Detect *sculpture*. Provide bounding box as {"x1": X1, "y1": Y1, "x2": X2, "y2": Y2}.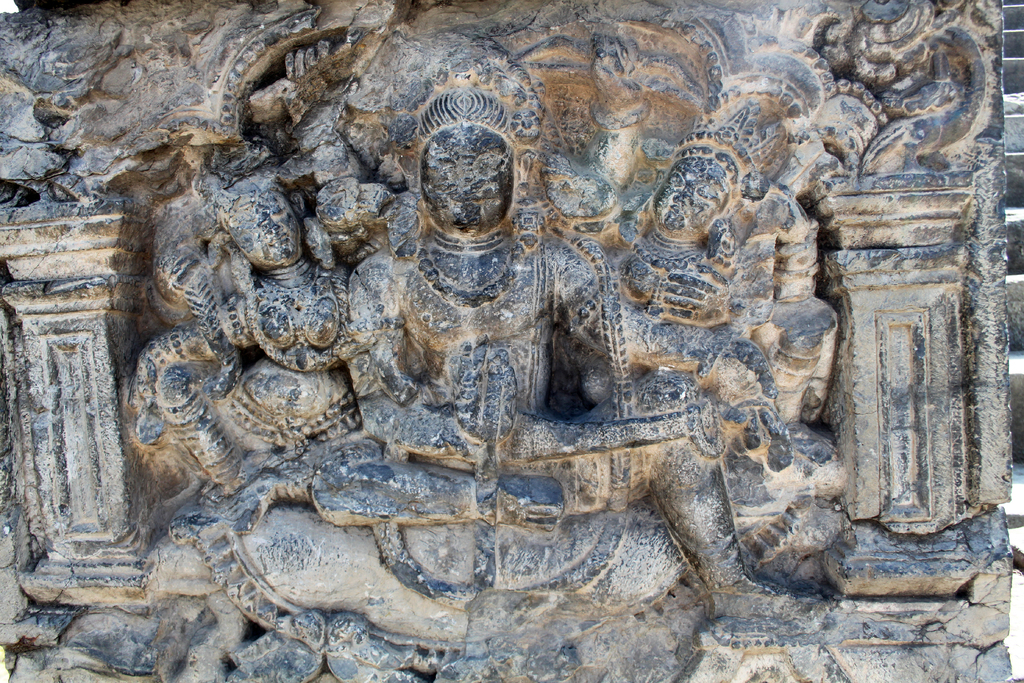
{"x1": 238, "y1": 70, "x2": 787, "y2": 614}.
